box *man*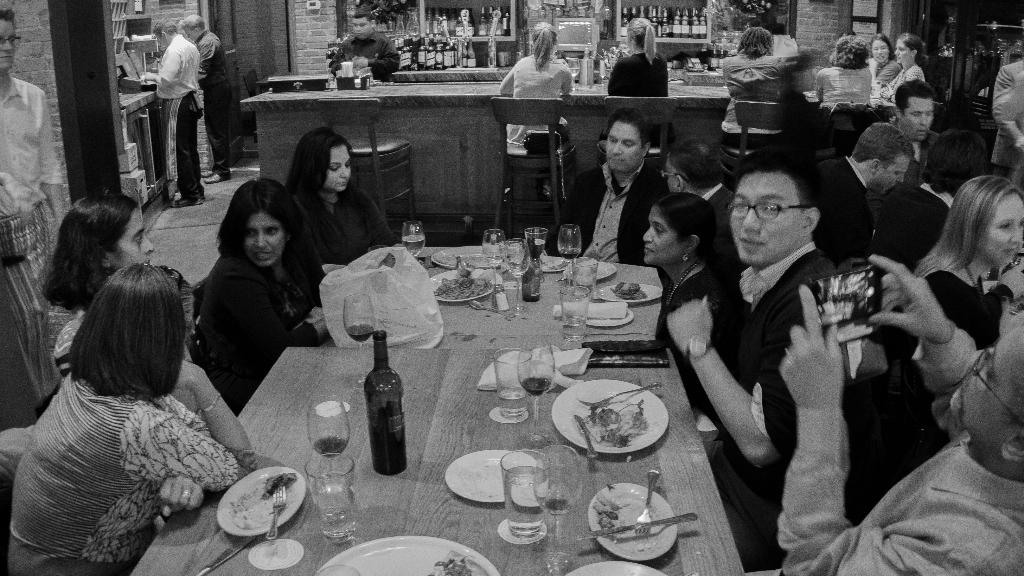
{"left": 0, "top": 4, "right": 63, "bottom": 412}
